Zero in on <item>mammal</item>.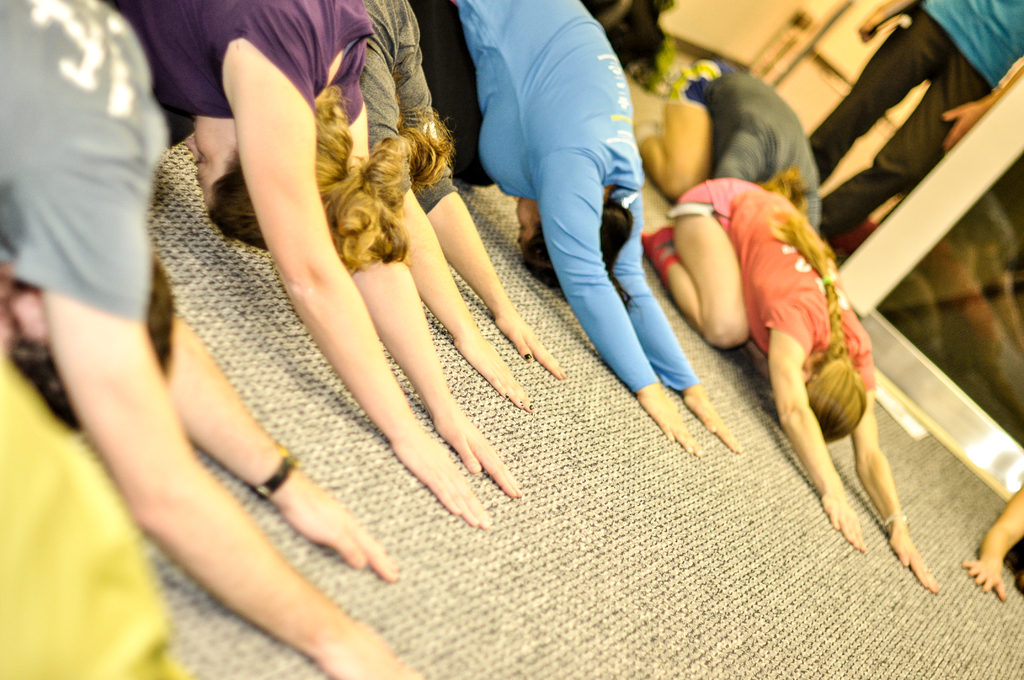
Zeroed in: 644 174 945 597.
